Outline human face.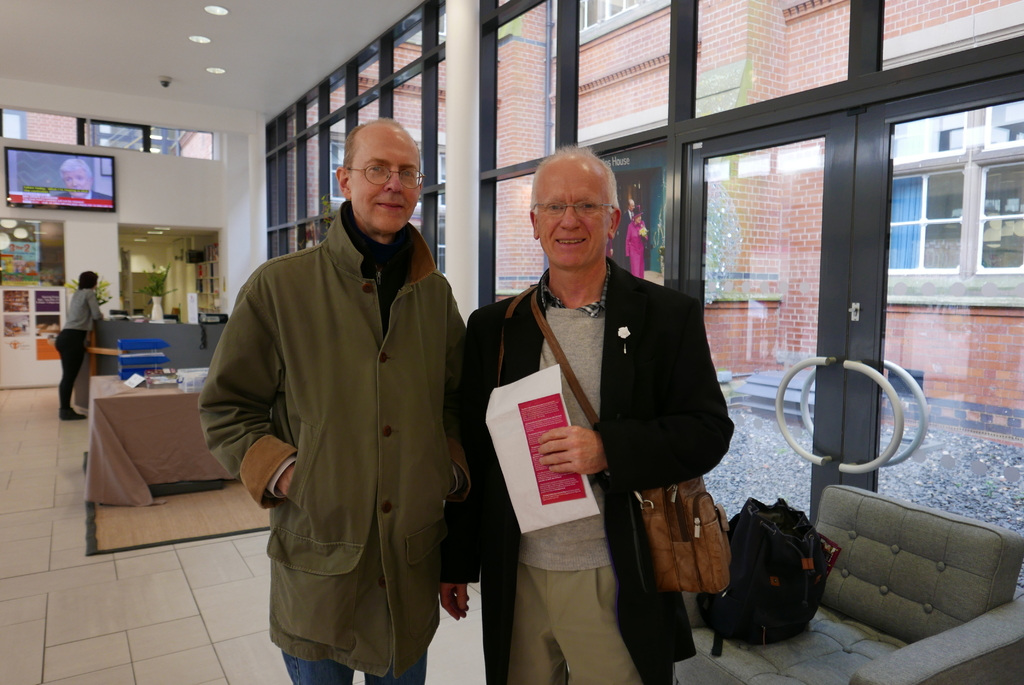
Outline: BBox(350, 133, 420, 237).
